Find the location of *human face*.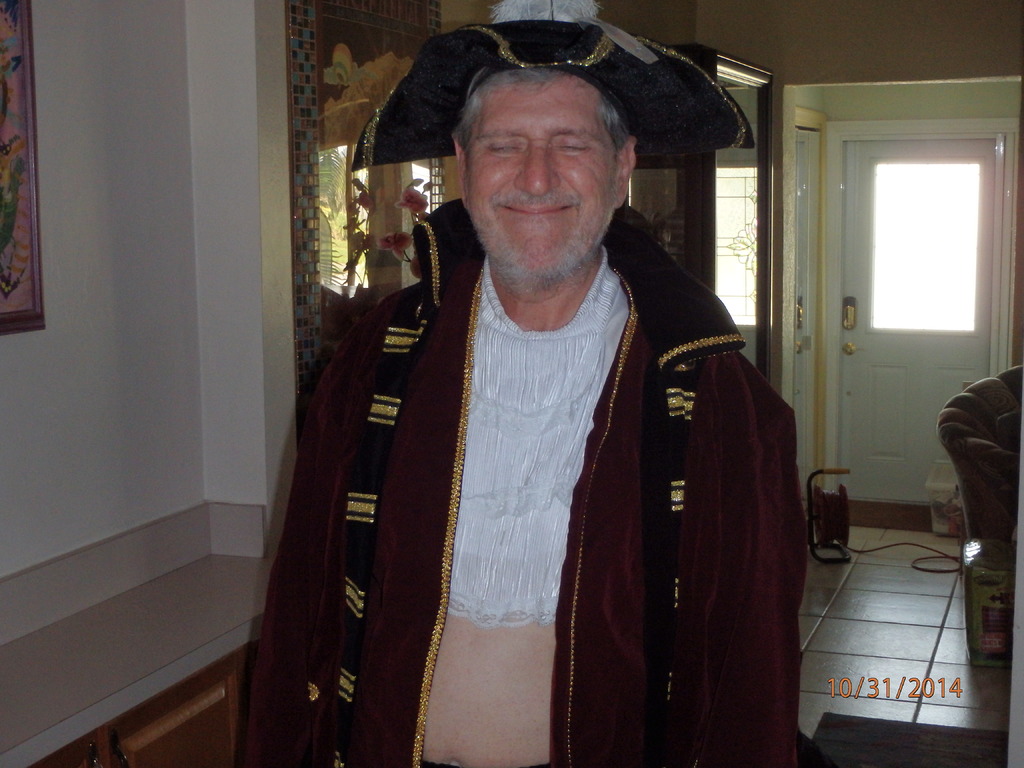
Location: <region>461, 73, 611, 276</region>.
